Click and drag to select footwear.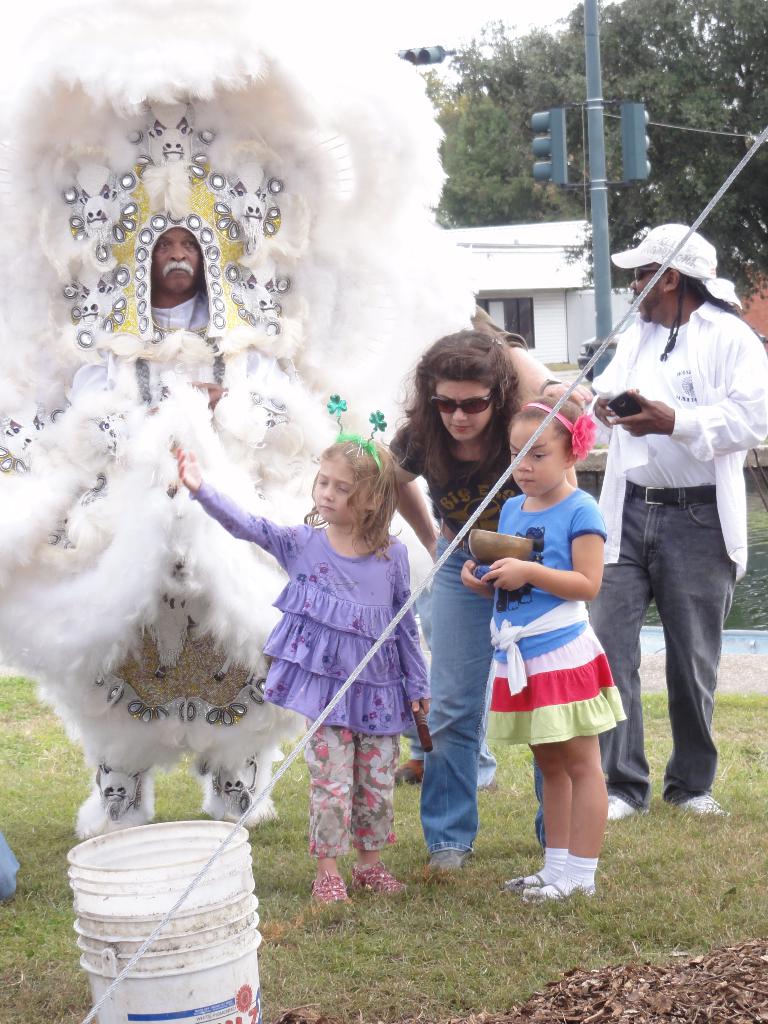
Selection: 310/868/347/908.
